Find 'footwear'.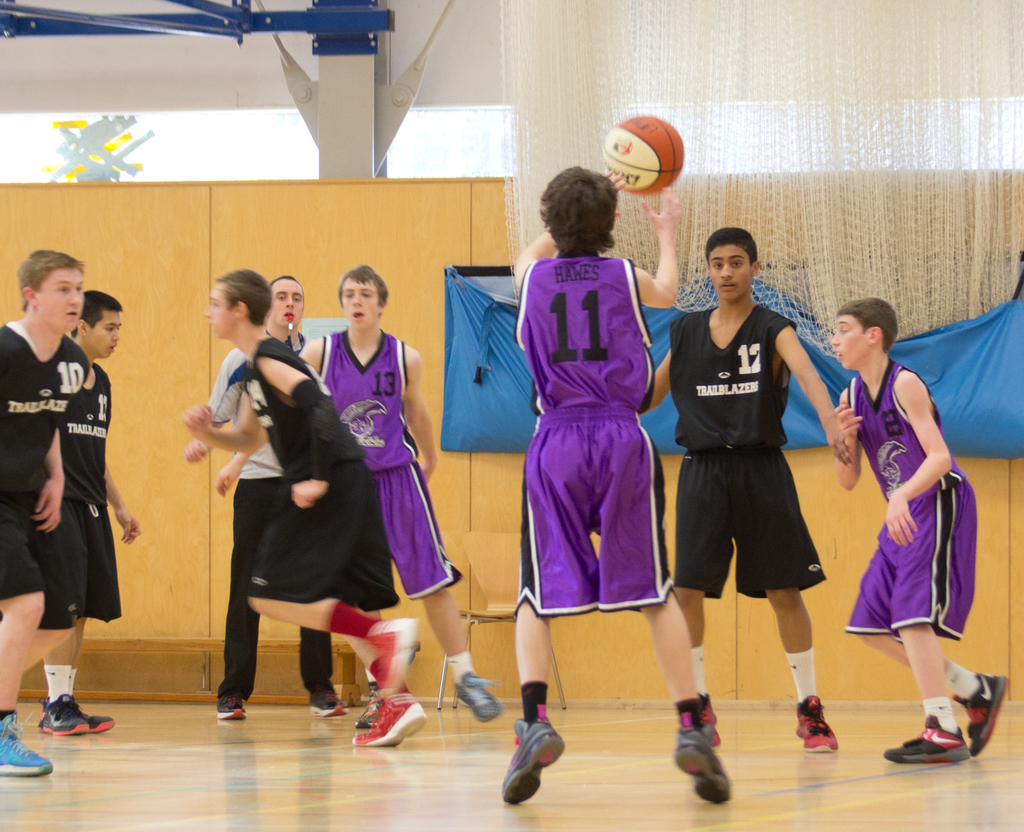
887/719/970/766.
